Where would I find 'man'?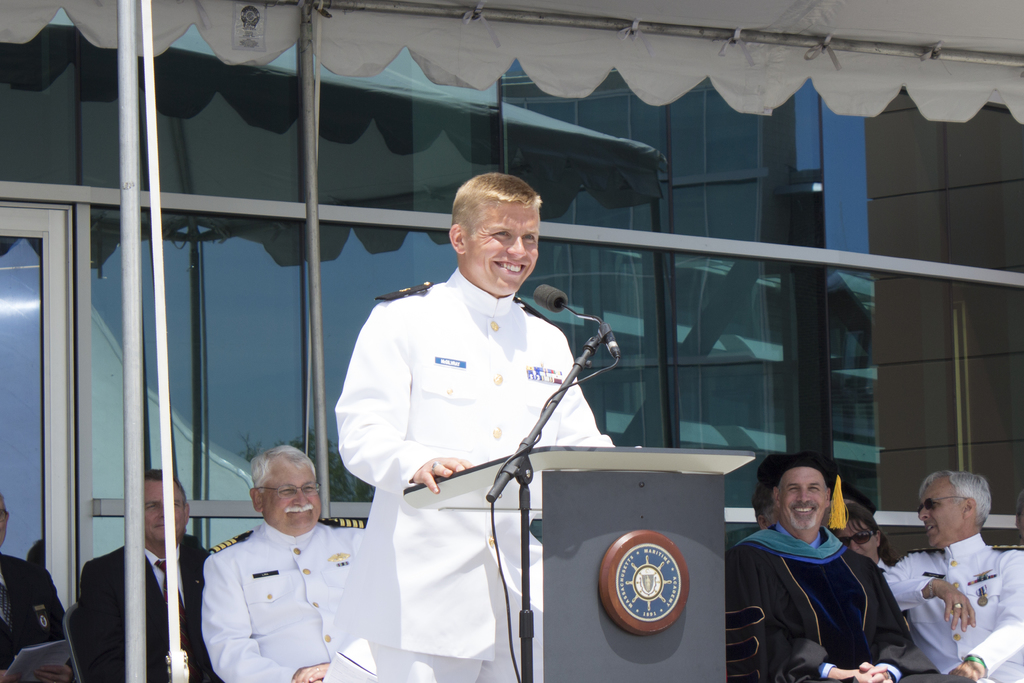
At (727,453,974,682).
